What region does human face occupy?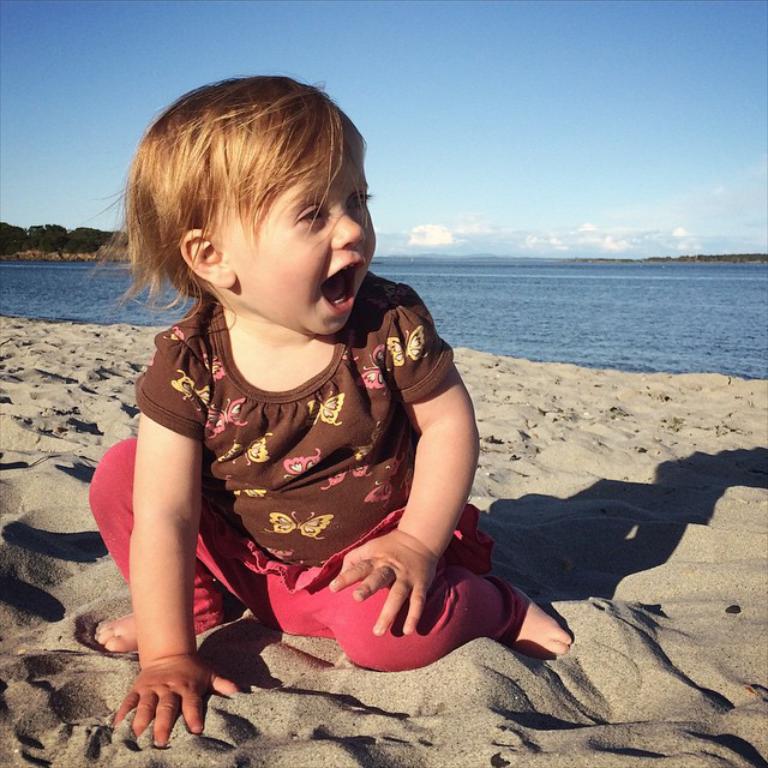
locate(232, 133, 380, 336).
